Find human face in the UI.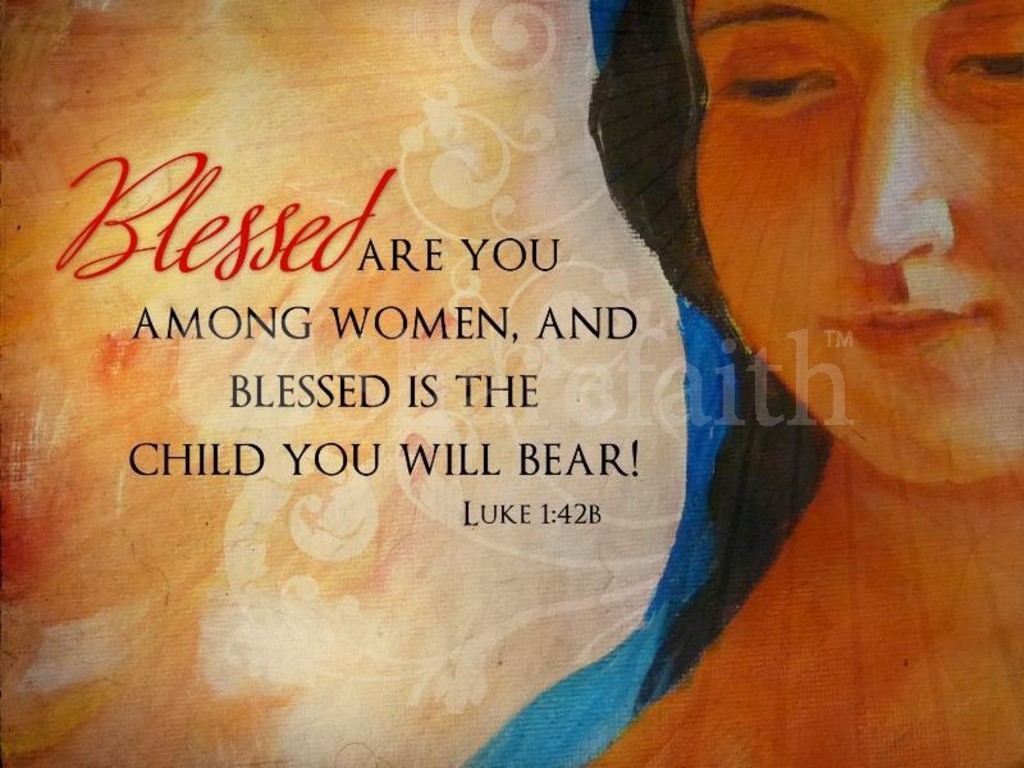
UI element at {"left": 690, "top": 0, "right": 1023, "bottom": 483}.
